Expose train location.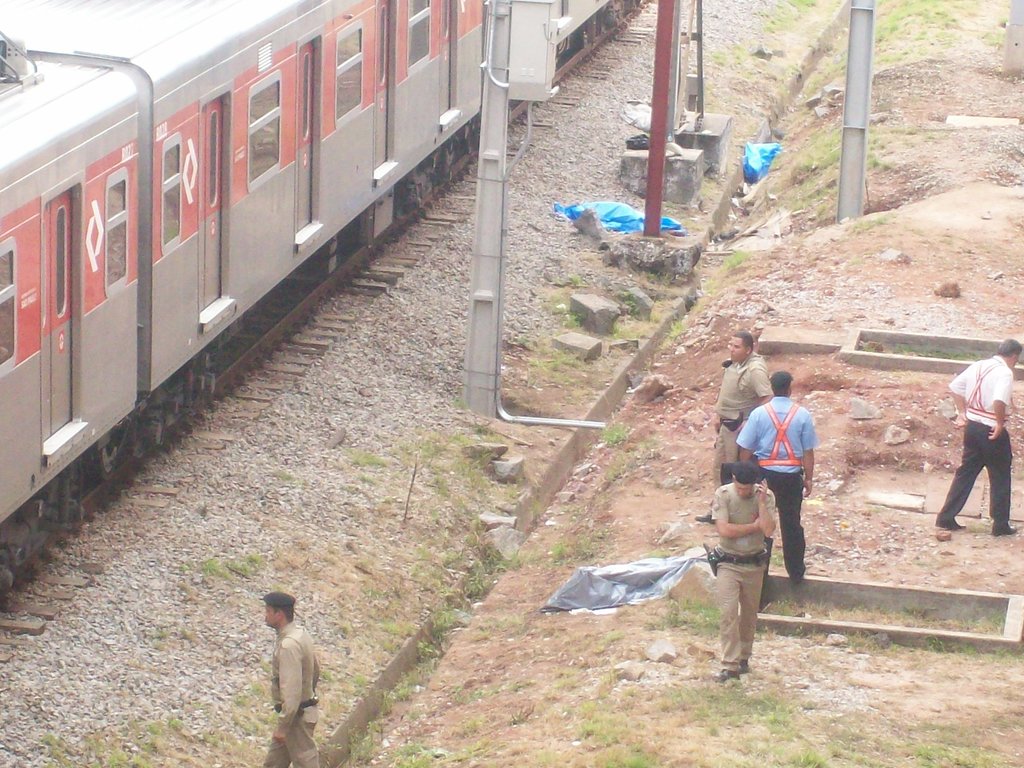
Exposed at 0,0,643,589.
